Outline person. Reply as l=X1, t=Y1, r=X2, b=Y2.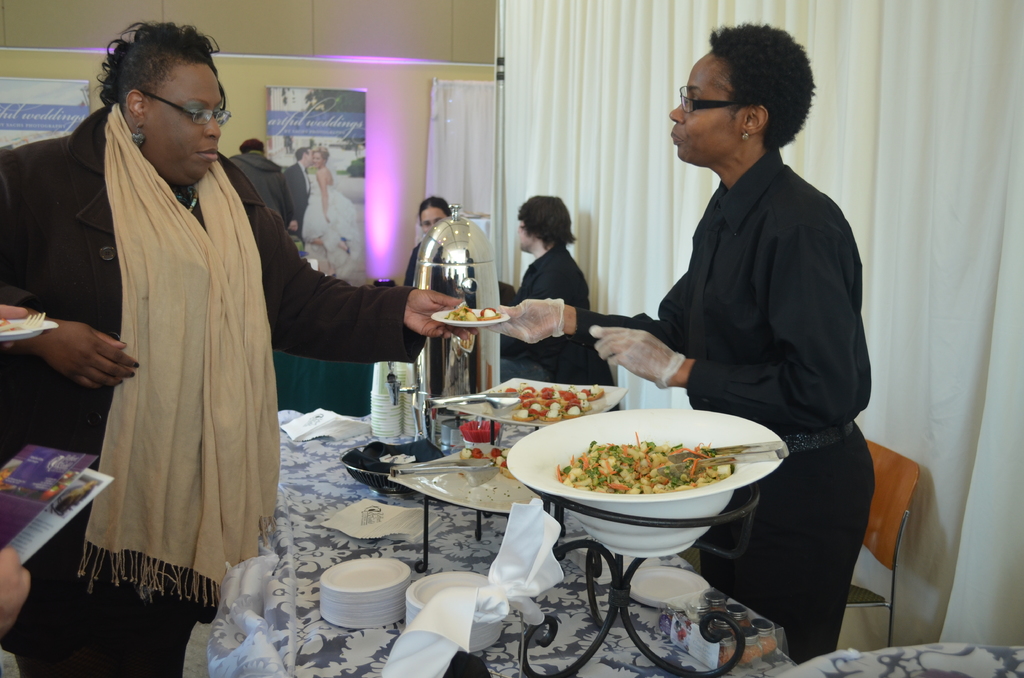
l=228, t=142, r=299, b=238.
